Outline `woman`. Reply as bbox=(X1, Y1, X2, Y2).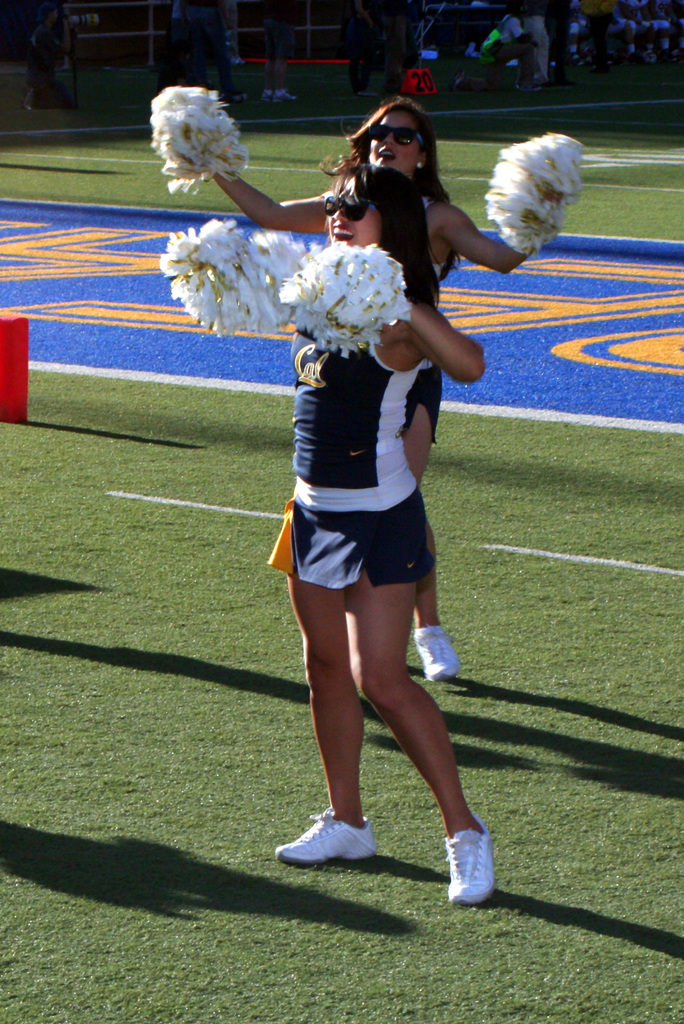
bbox=(145, 86, 570, 681).
